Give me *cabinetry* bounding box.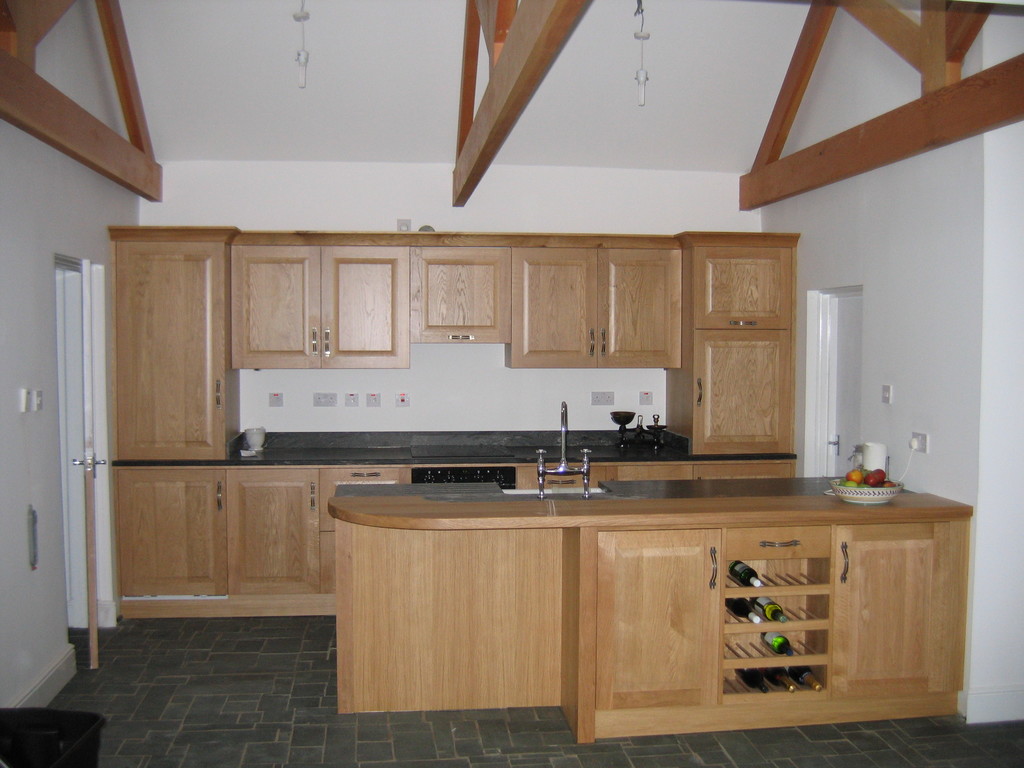
detection(821, 526, 955, 703).
